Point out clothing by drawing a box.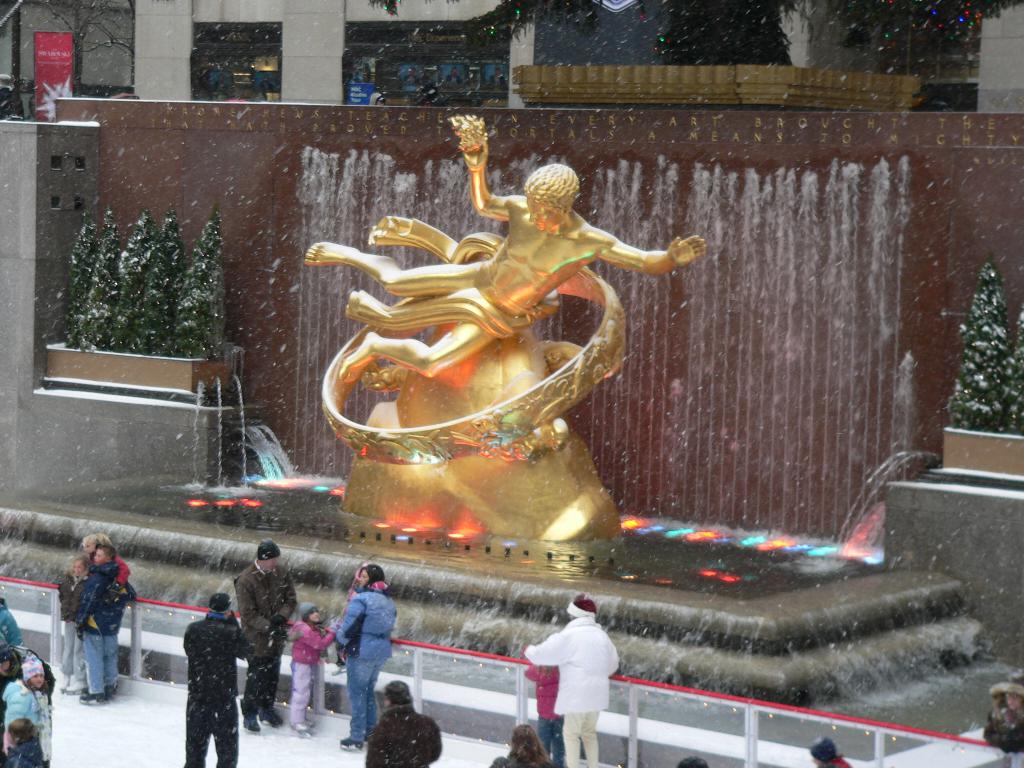
[left=224, top=565, right=301, bottom=714].
